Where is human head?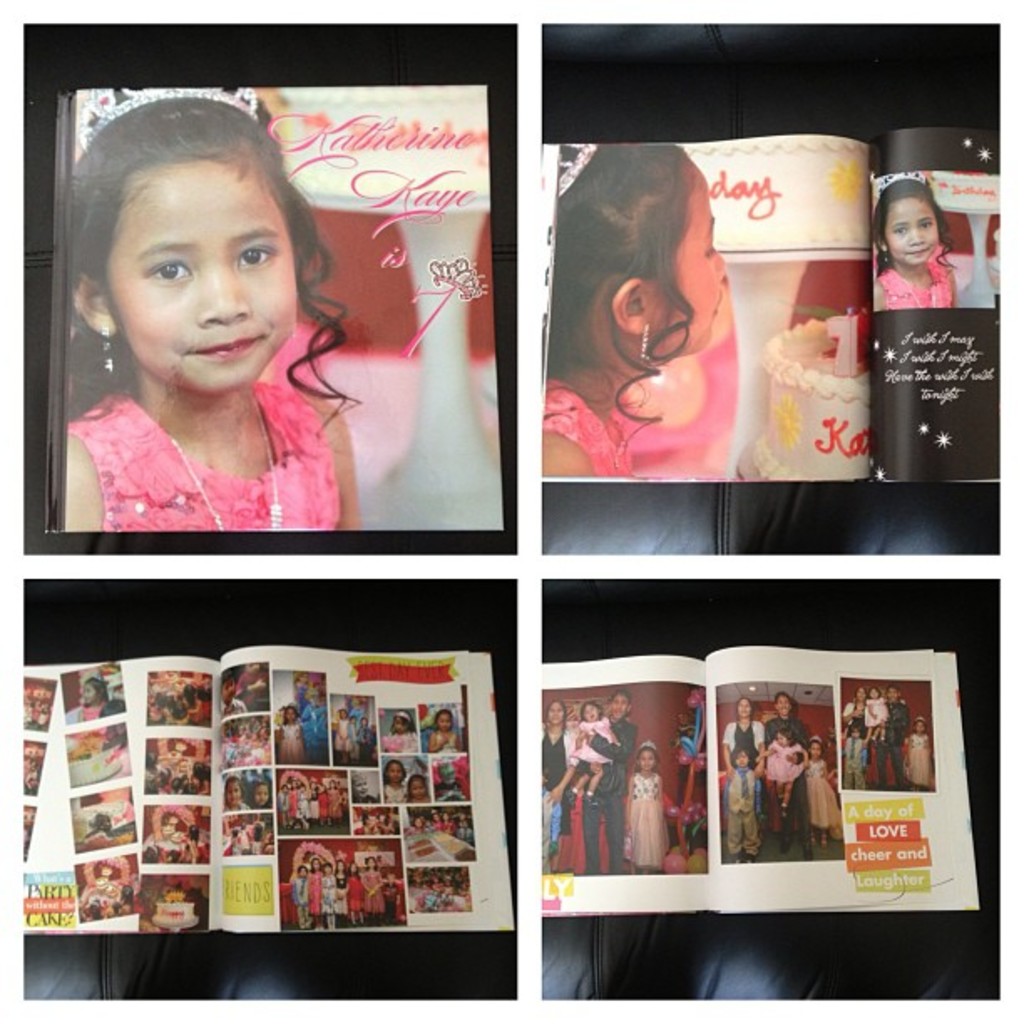
[775,689,791,713].
